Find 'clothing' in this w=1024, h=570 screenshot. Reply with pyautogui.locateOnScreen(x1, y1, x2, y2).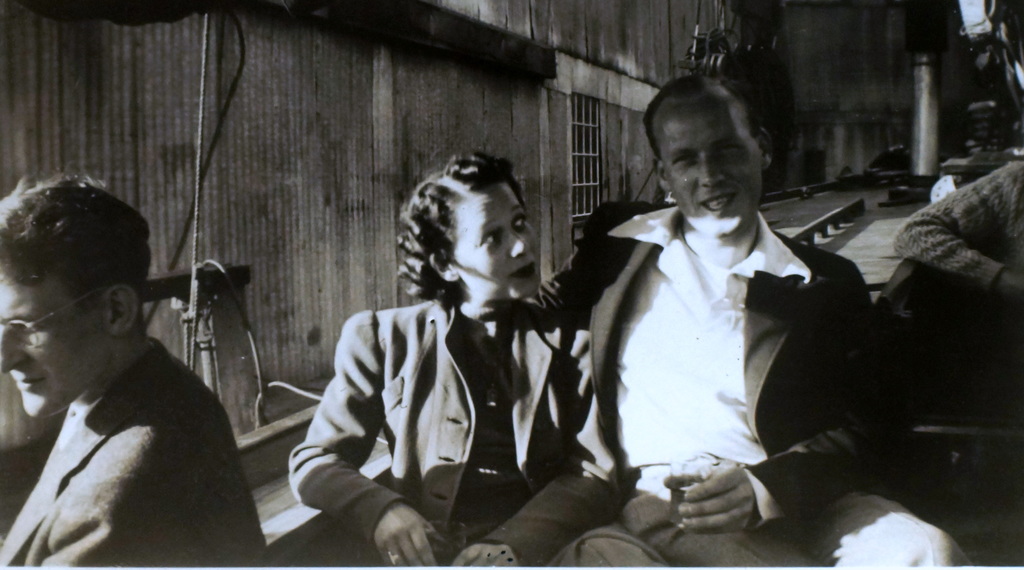
pyautogui.locateOnScreen(524, 197, 965, 569).
